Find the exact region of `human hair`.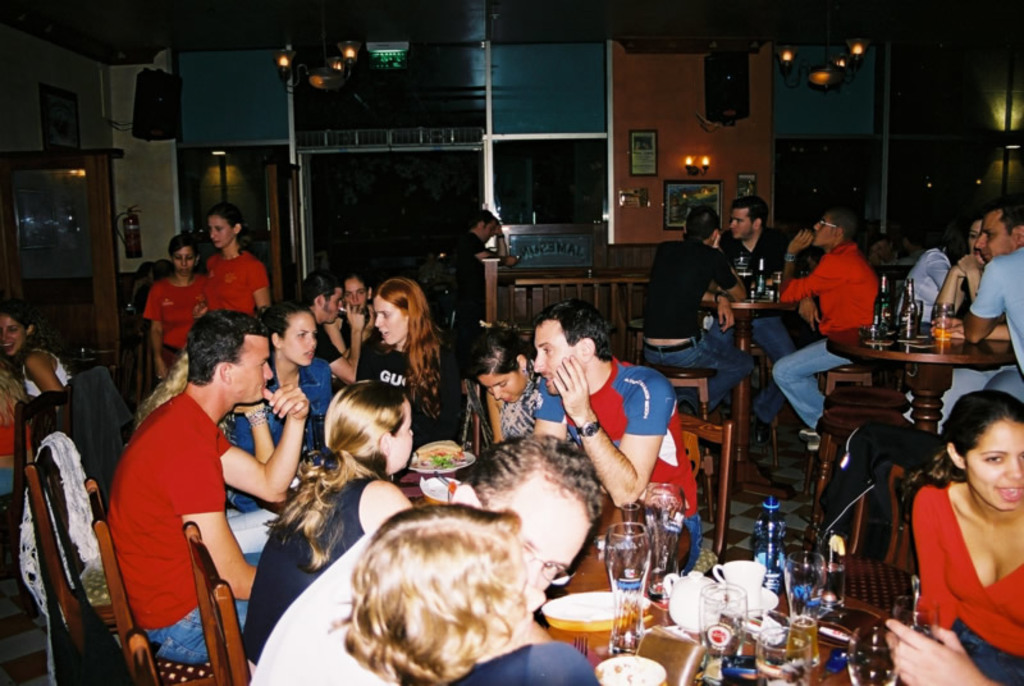
Exact region: region(685, 205, 723, 242).
